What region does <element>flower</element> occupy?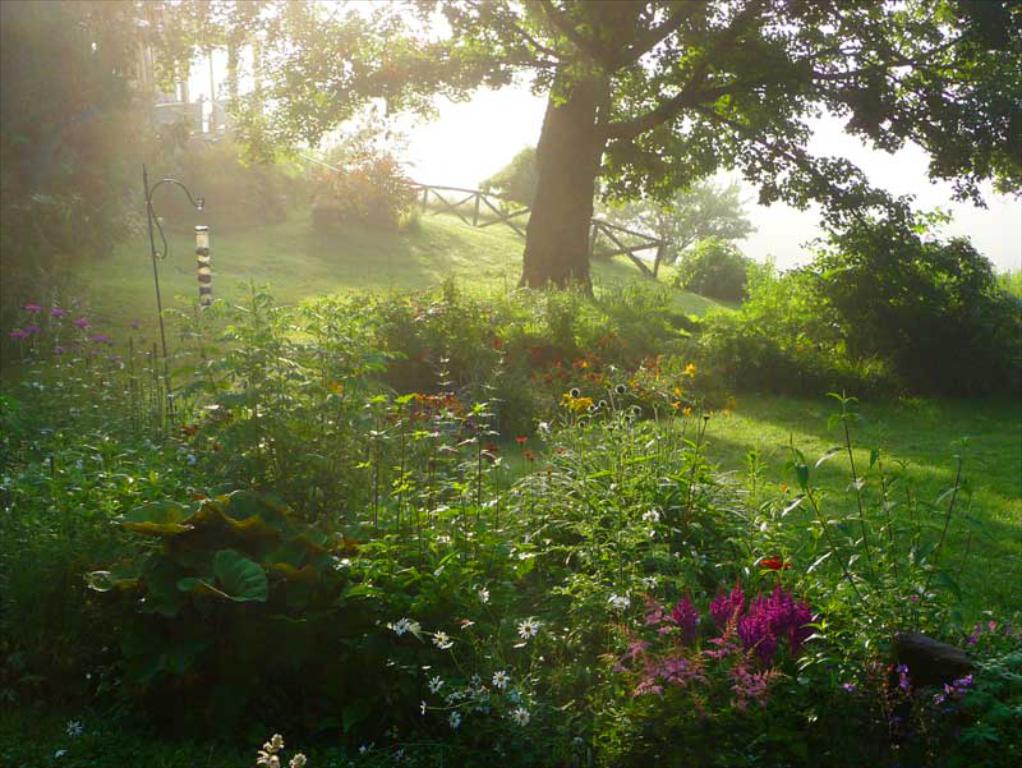
[left=63, top=713, right=84, bottom=736].
